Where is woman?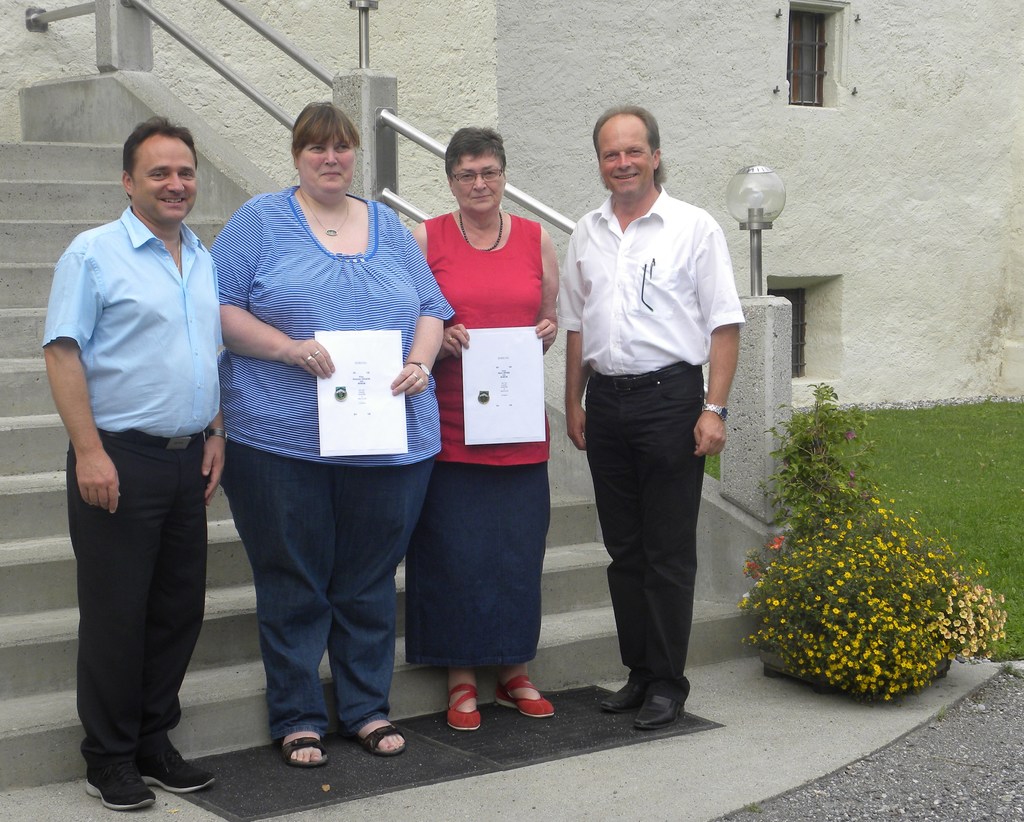
bbox(408, 125, 561, 738).
